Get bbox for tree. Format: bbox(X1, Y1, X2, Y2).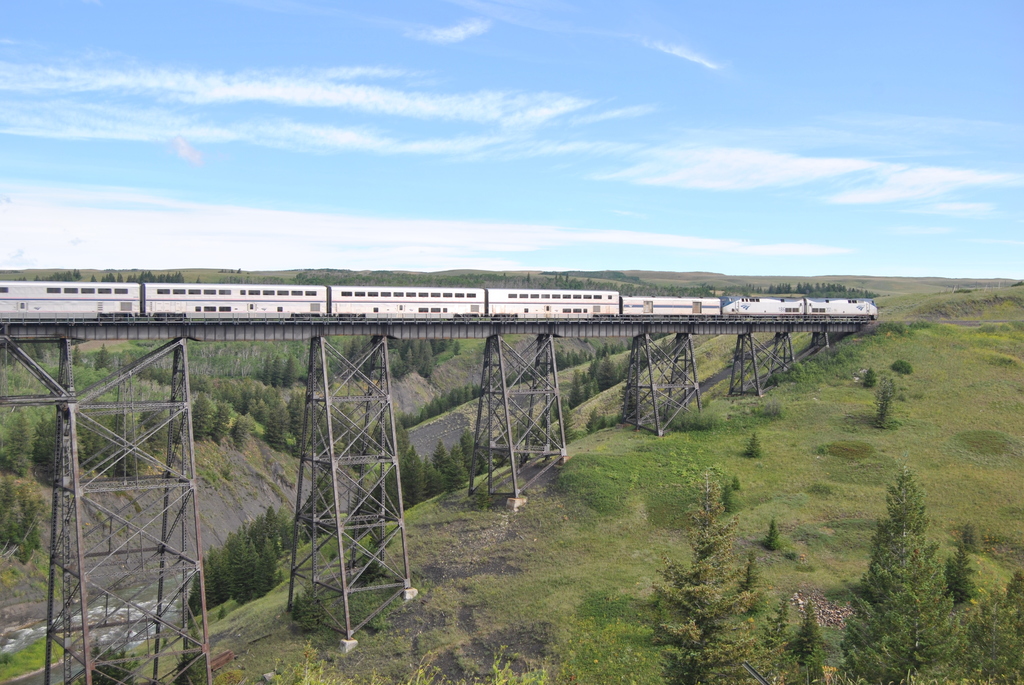
bbox(675, 469, 733, 664).
